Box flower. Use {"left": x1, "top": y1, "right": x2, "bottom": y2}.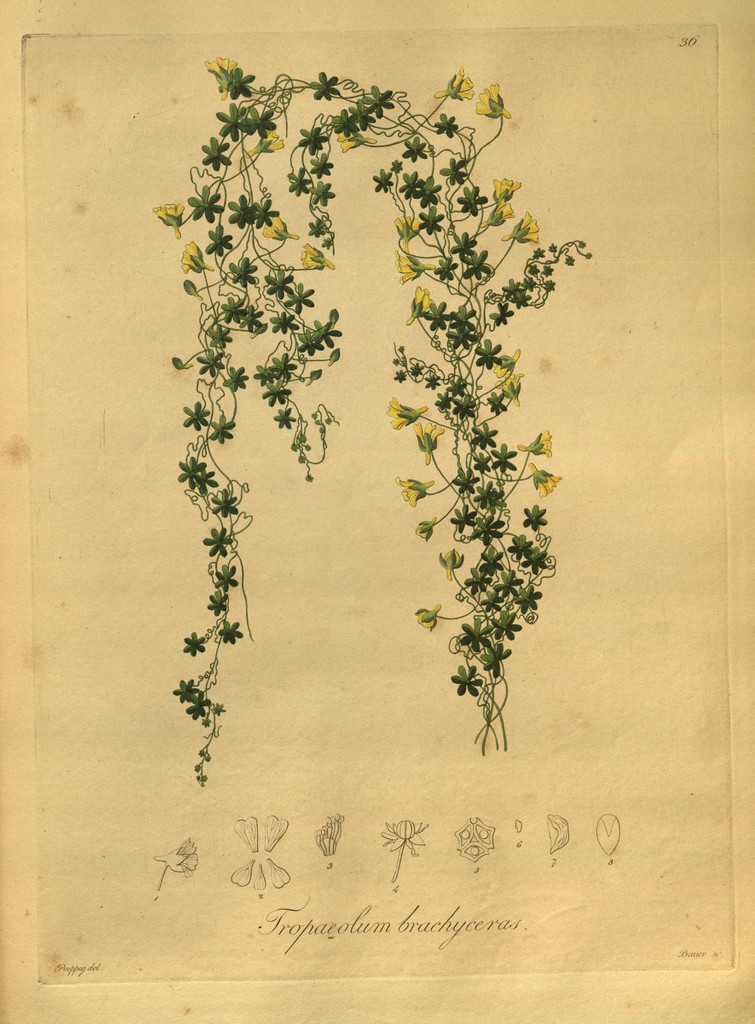
{"left": 391, "top": 216, "right": 421, "bottom": 252}.
